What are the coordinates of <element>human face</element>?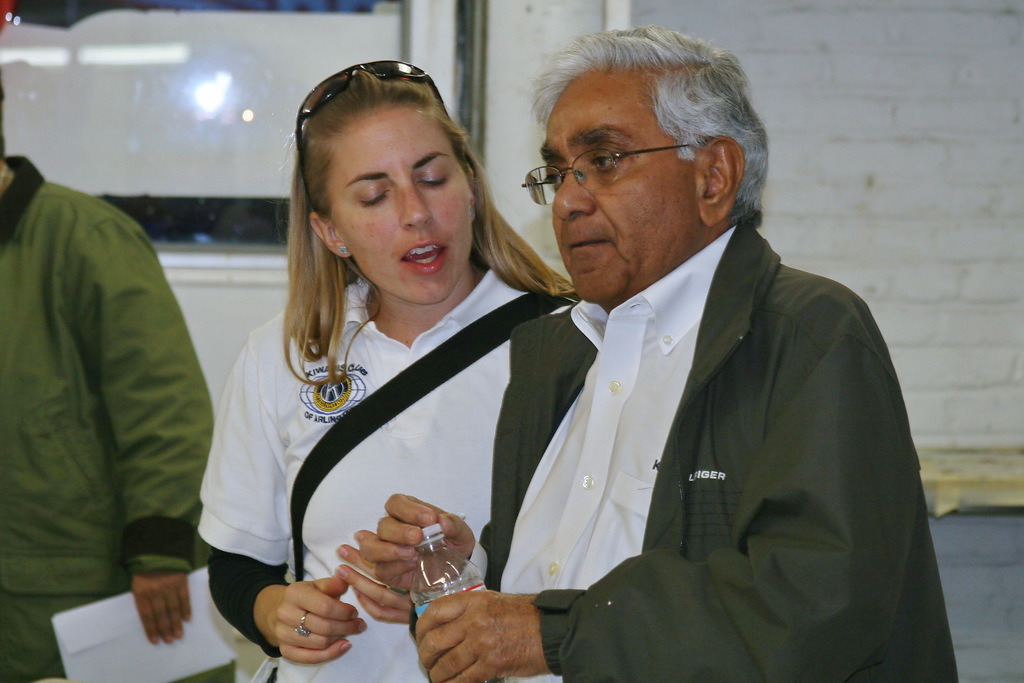
[x1=541, y1=71, x2=688, y2=306].
